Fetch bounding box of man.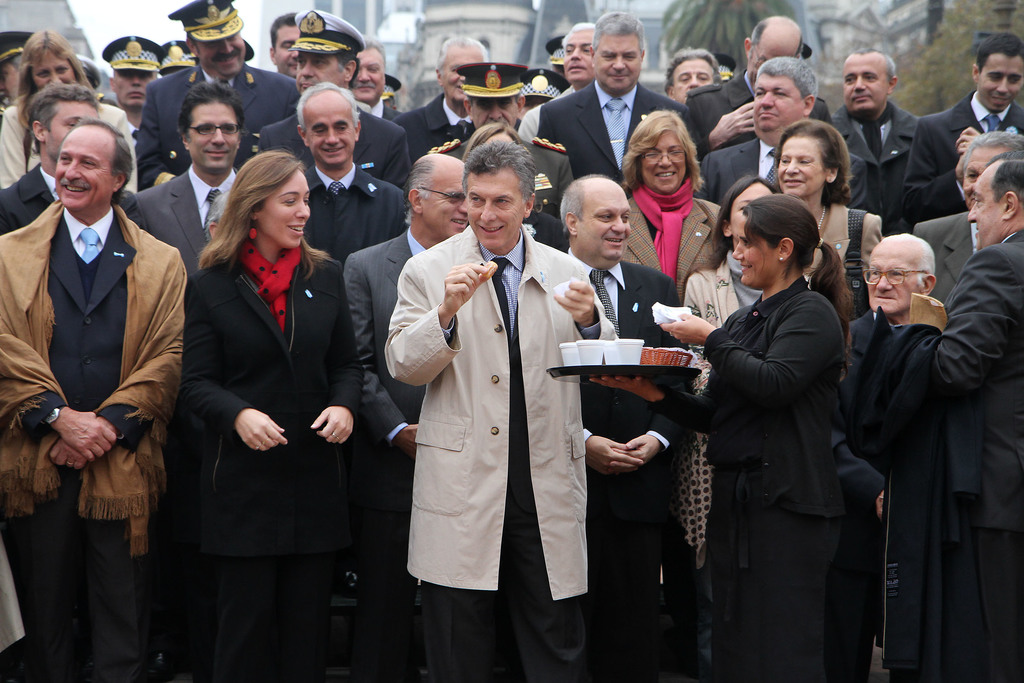
Bbox: 121 81 242 288.
